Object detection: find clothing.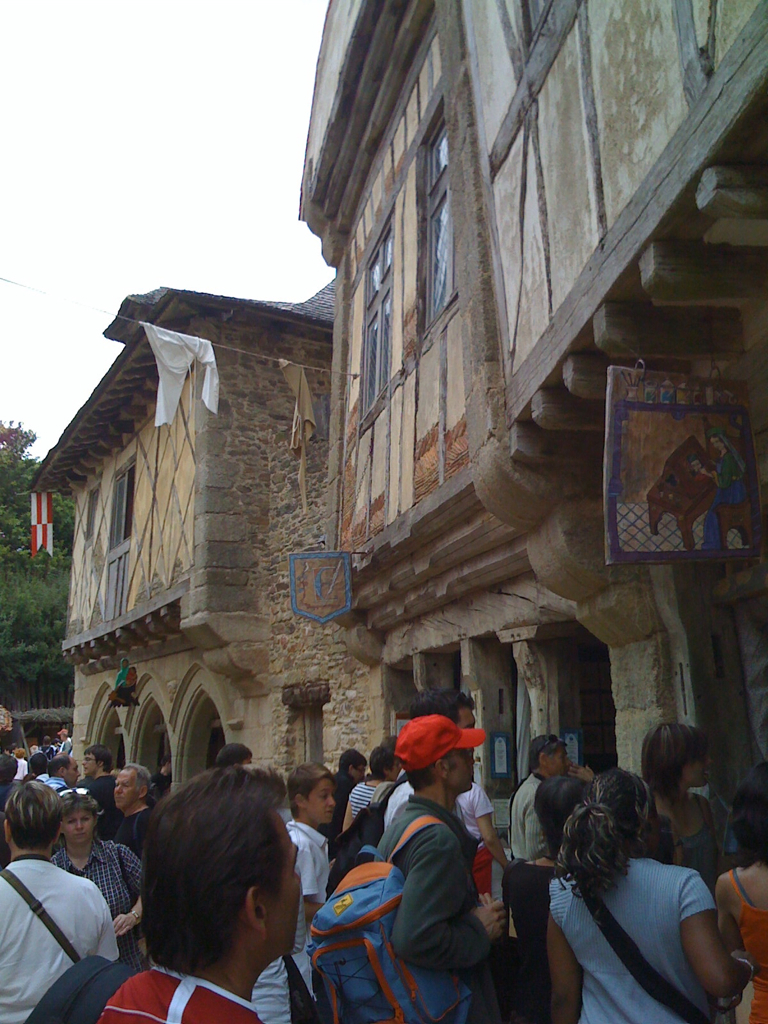
locate(103, 955, 259, 1019).
